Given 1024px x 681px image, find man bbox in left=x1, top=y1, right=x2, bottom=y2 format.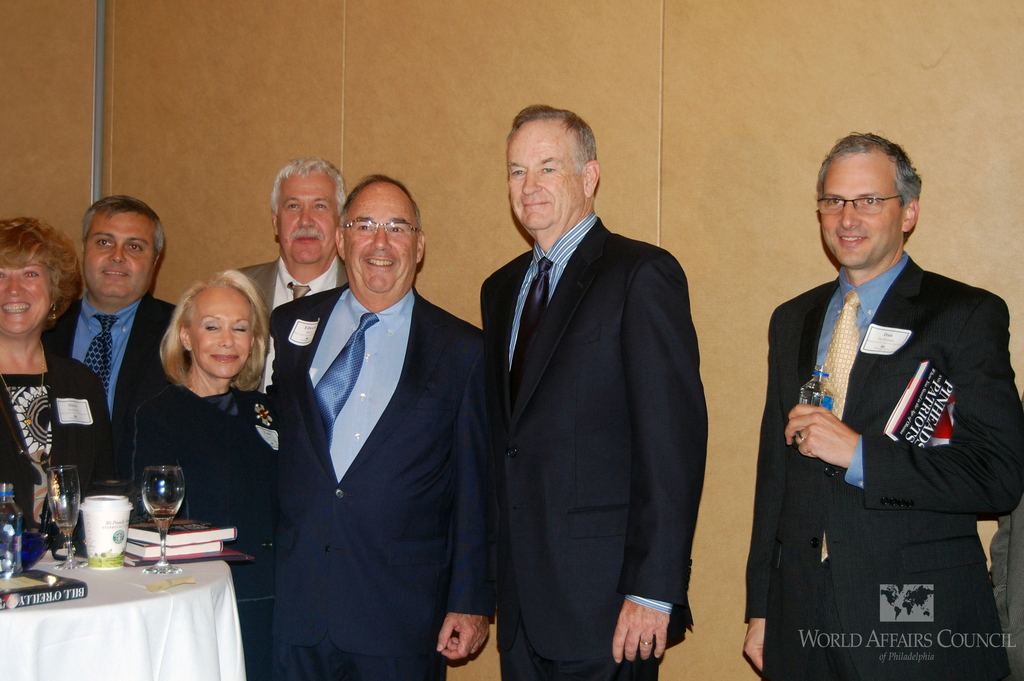
left=271, top=170, right=497, bottom=680.
